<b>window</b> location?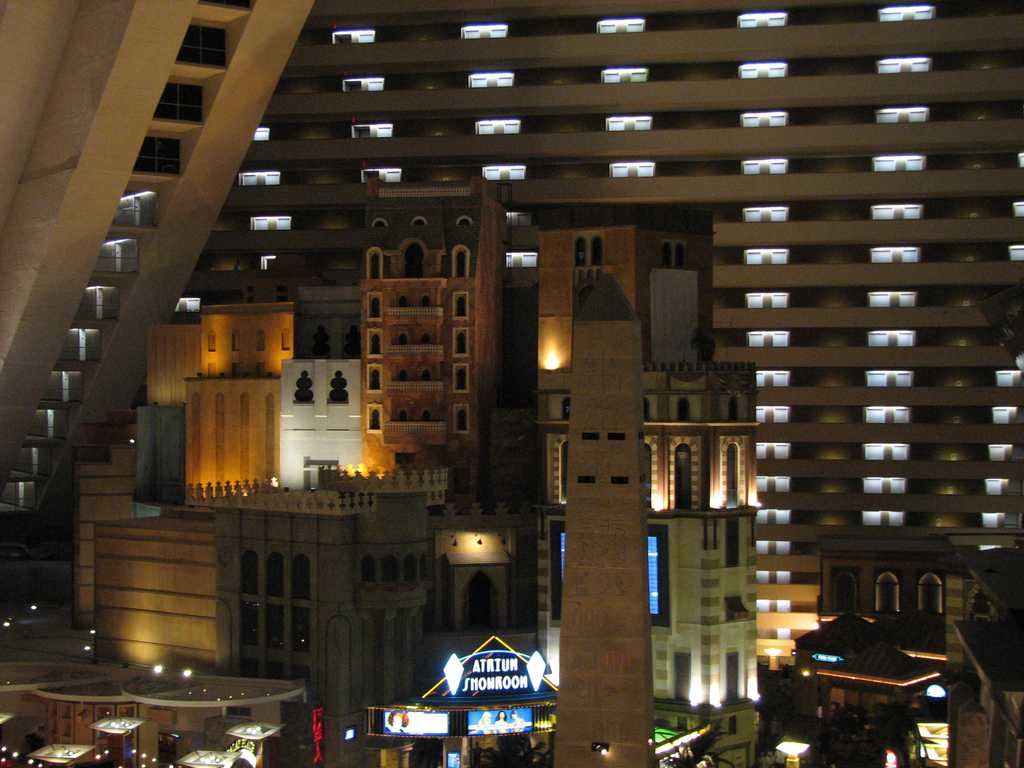
box(292, 557, 308, 600)
